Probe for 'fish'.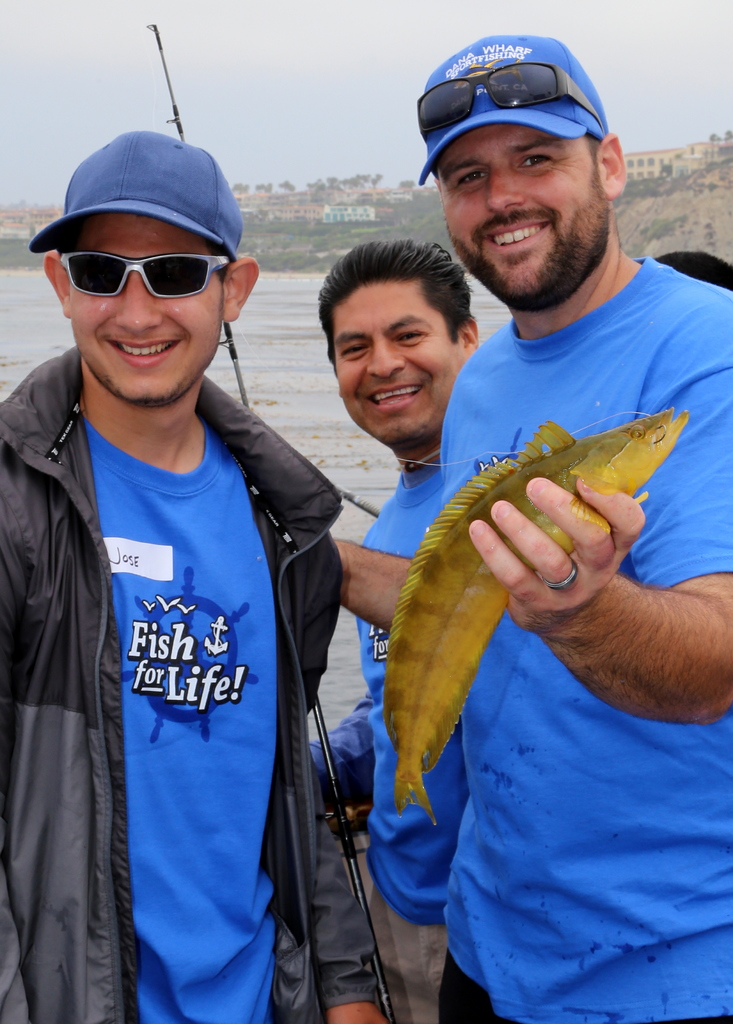
Probe result: crop(375, 405, 689, 822).
